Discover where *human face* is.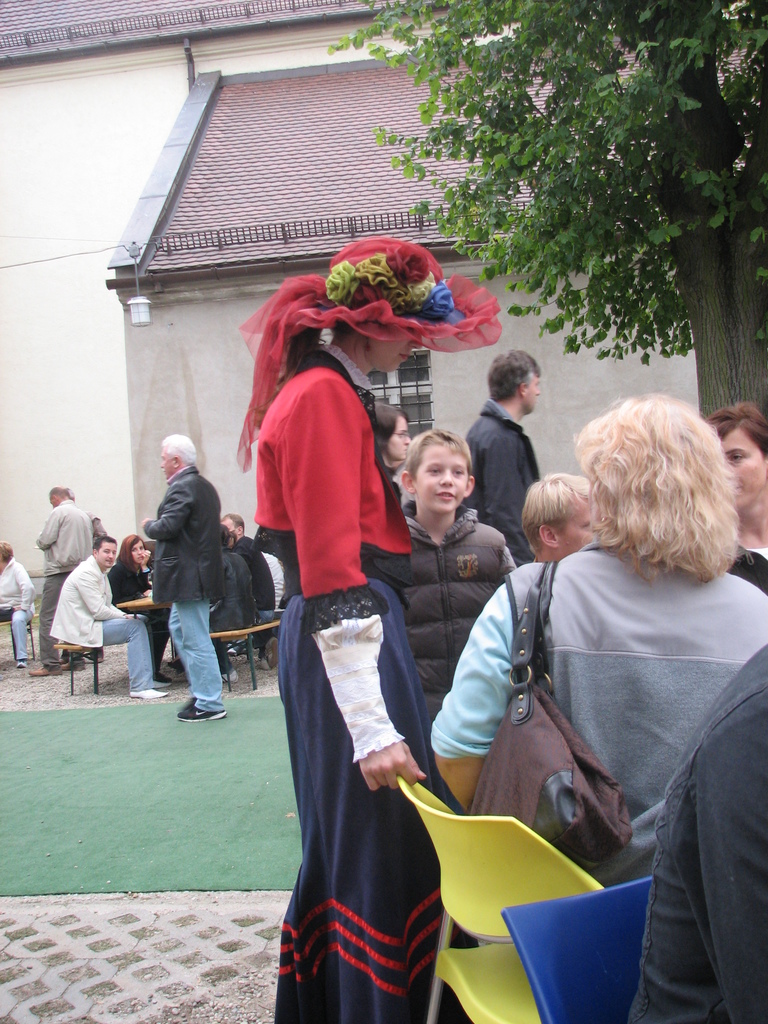
Discovered at BBox(563, 495, 596, 553).
